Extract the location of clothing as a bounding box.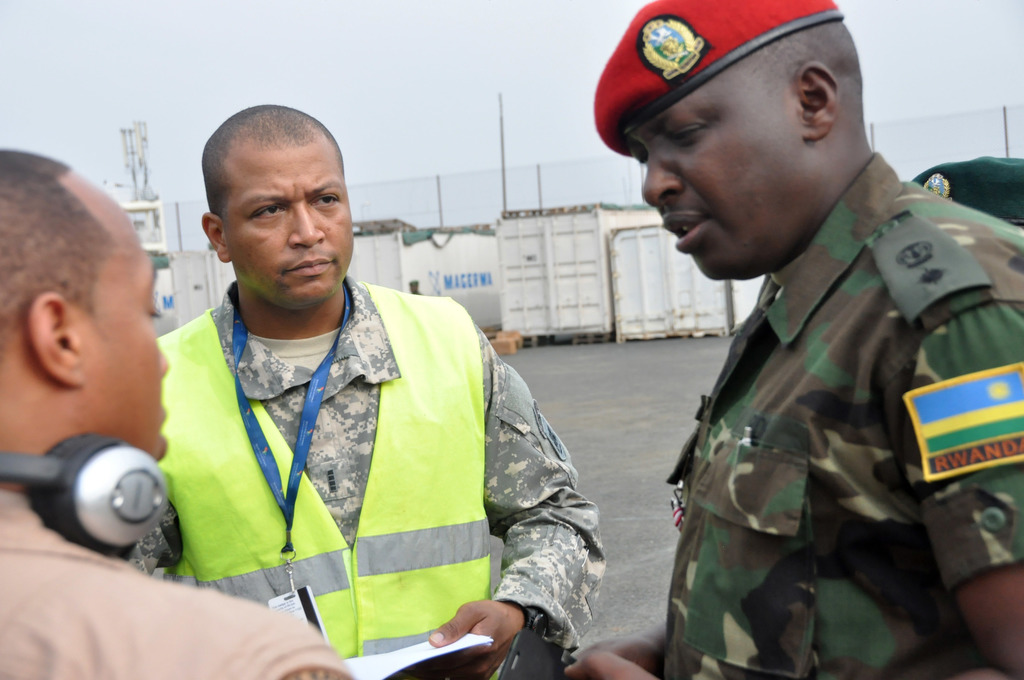
l=652, t=150, r=1021, b=678.
